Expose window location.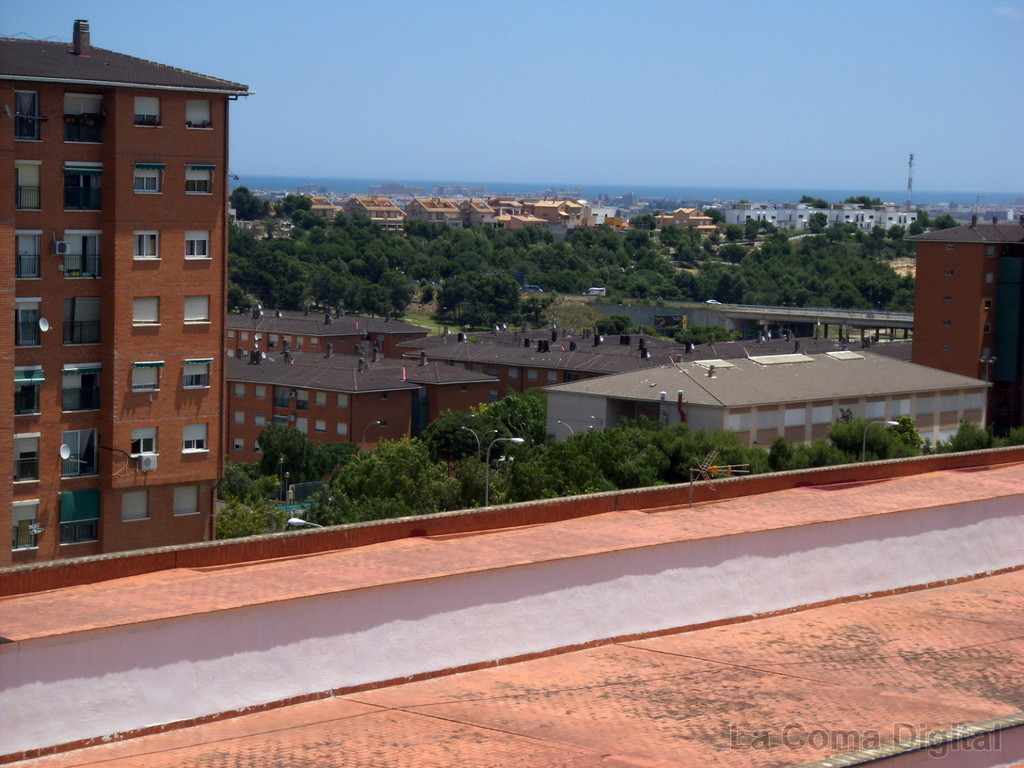
Exposed at Rect(18, 161, 44, 209).
